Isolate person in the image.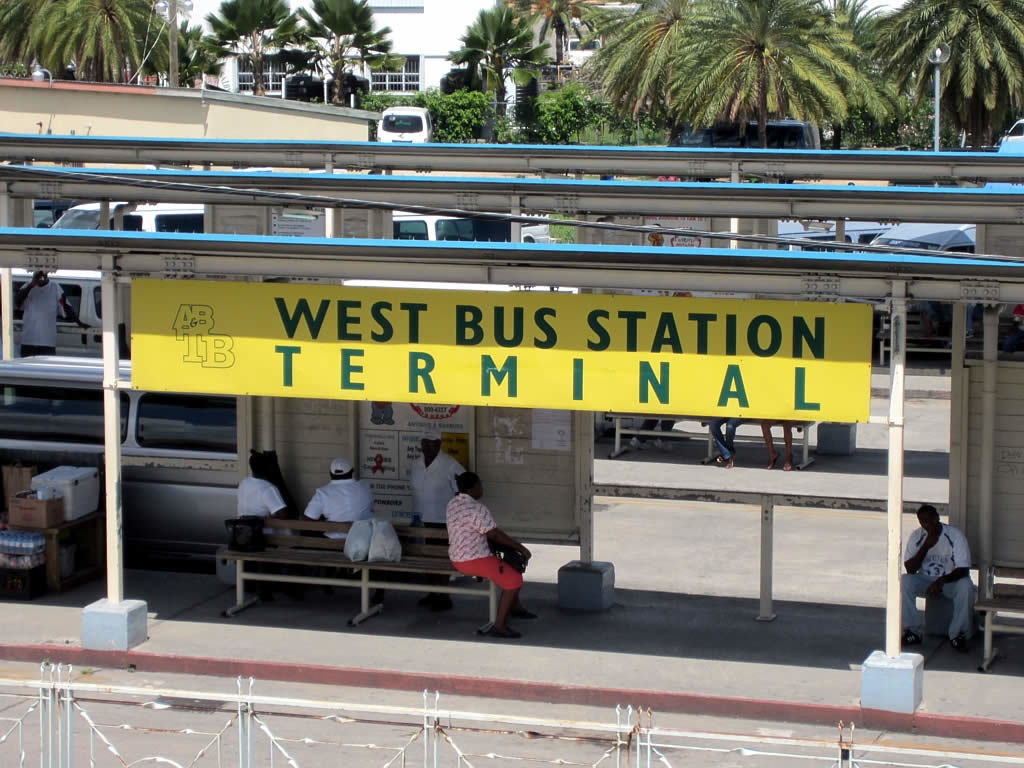
Isolated region: 761,420,789,474.
